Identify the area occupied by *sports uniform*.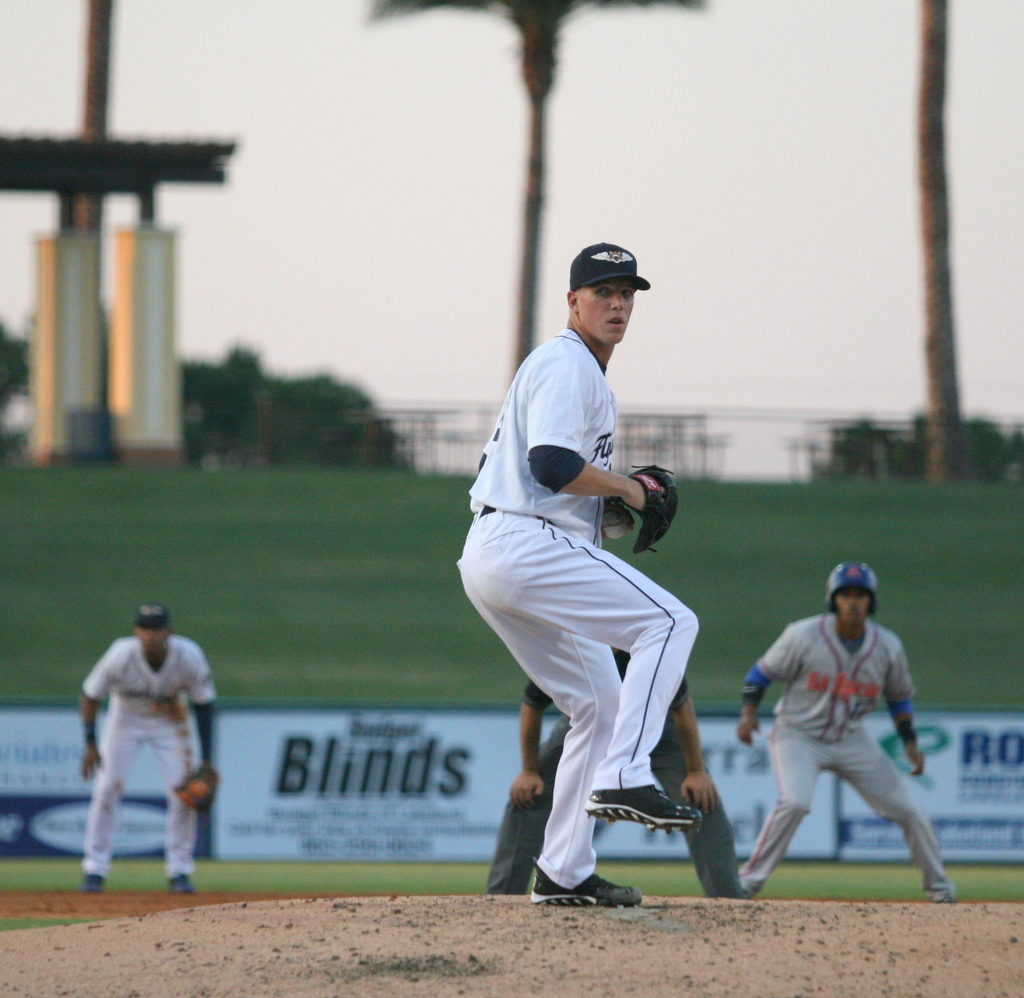
Area: <region>454, 327, 716, 881</region>.
